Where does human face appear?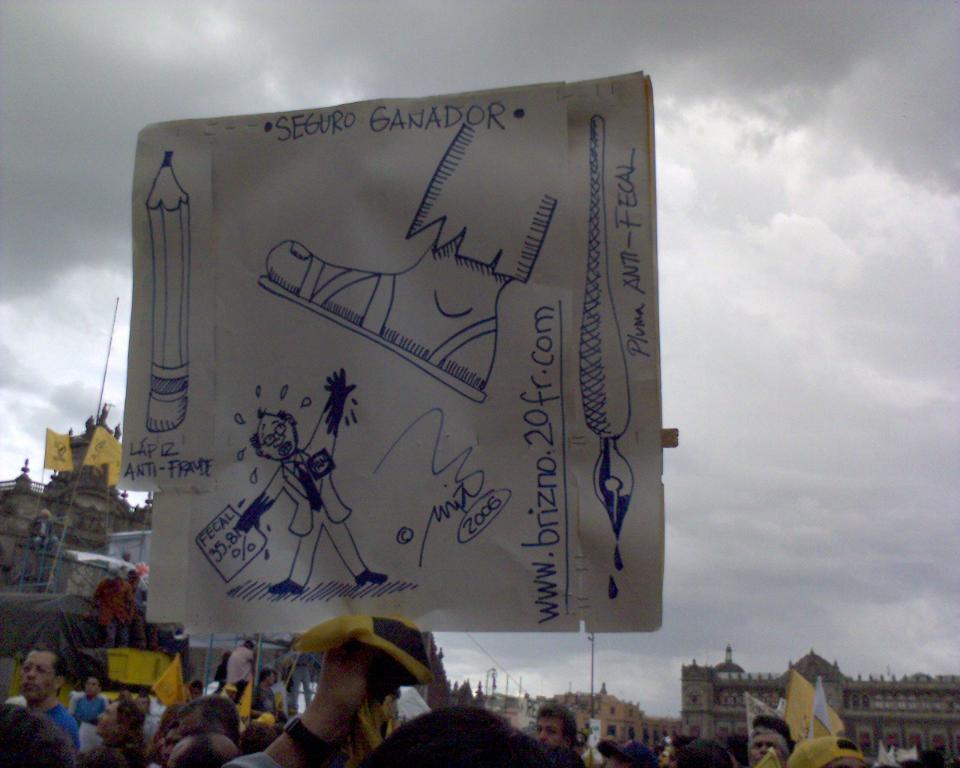
Appears at [x1=22, y1=652, x2=54, y2=702].
